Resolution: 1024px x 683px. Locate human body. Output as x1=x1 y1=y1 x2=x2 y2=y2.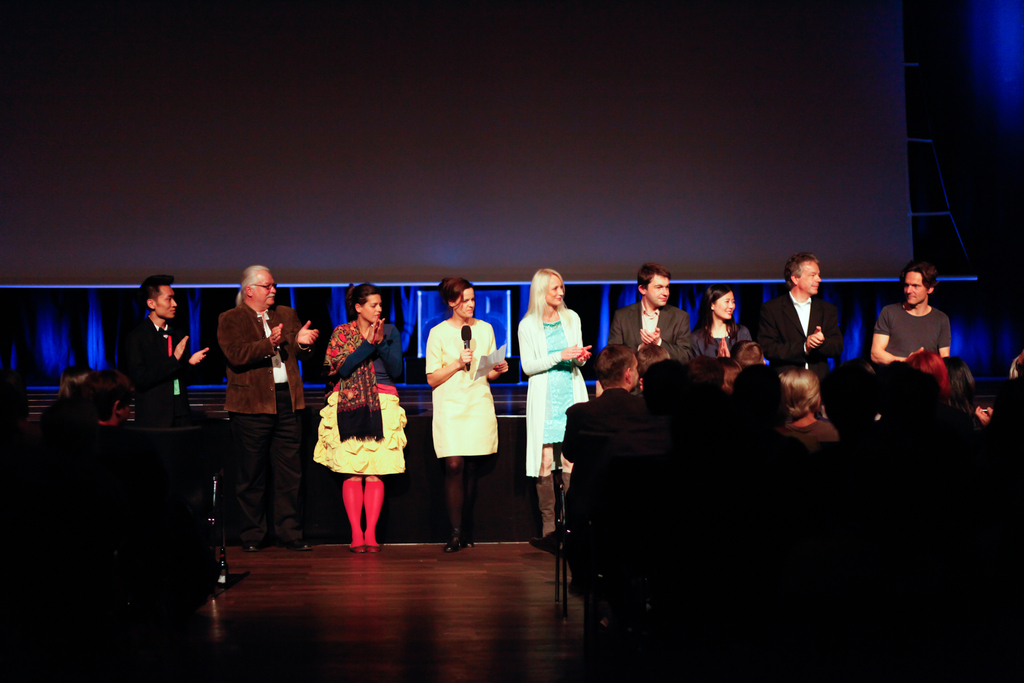
x1=564 y1=391 x2=673 y2=628.
